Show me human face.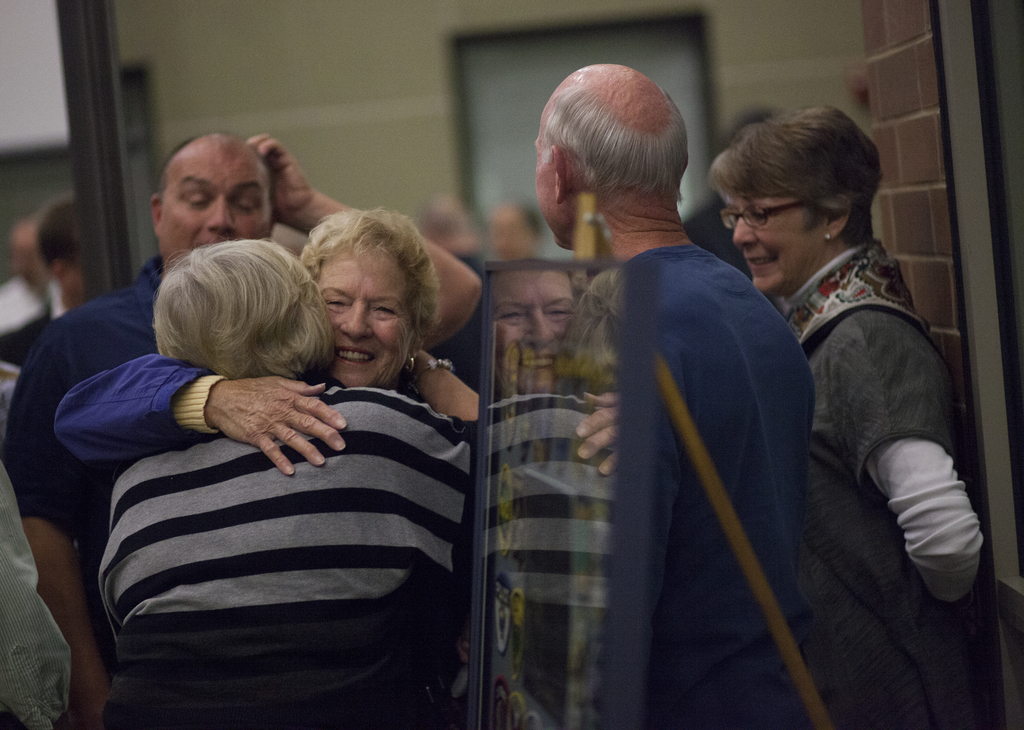
human face is here: <bbox>161, 147, 271, 266</bbox>.
